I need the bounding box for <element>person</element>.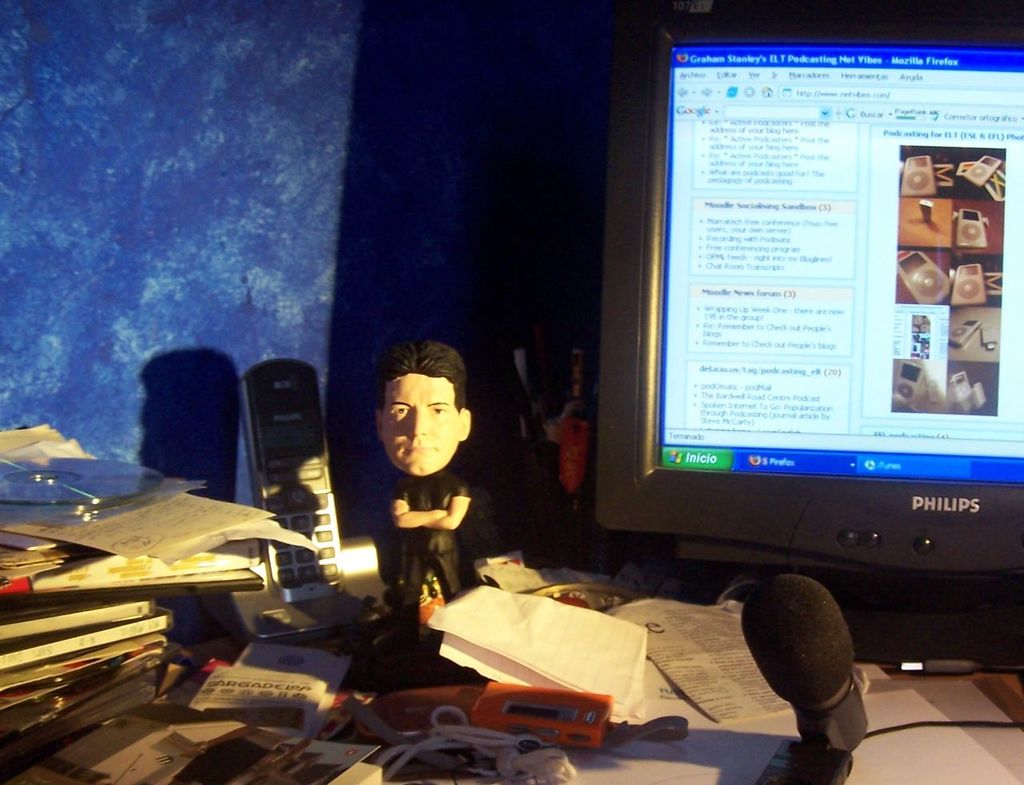
Here it is: {"left": 349, "top": 341, "right": 488, "bottom": 617}.
